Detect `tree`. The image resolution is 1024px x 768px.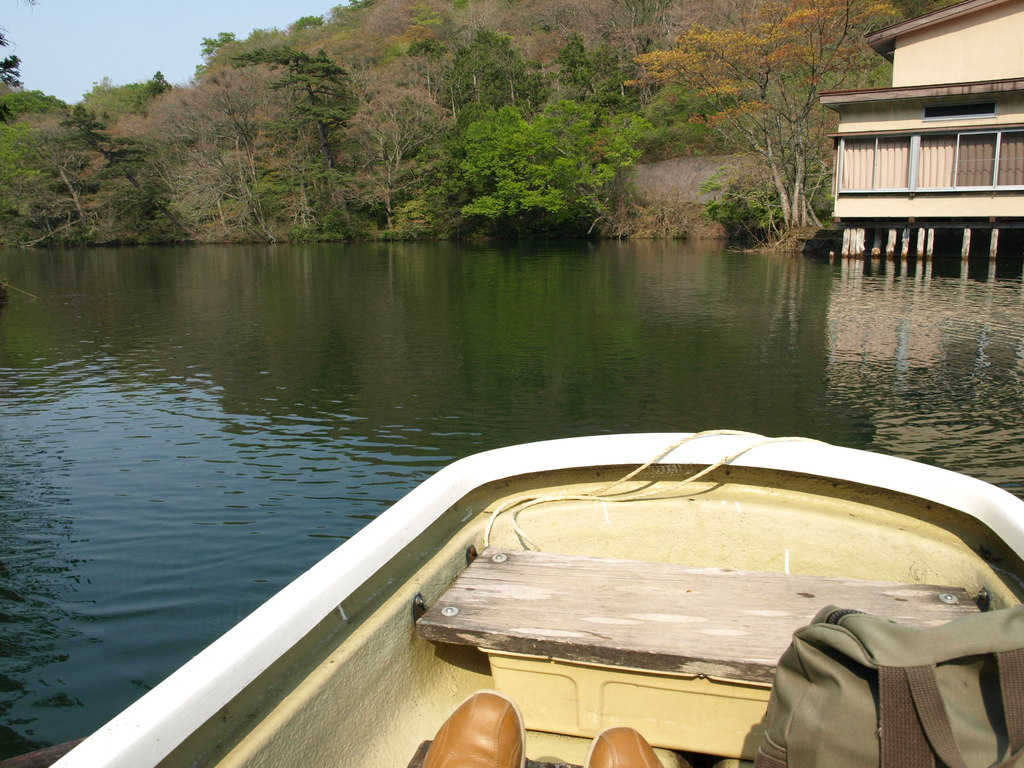
pyautogui.locateOnScreen(392, 0, 893, 258).
